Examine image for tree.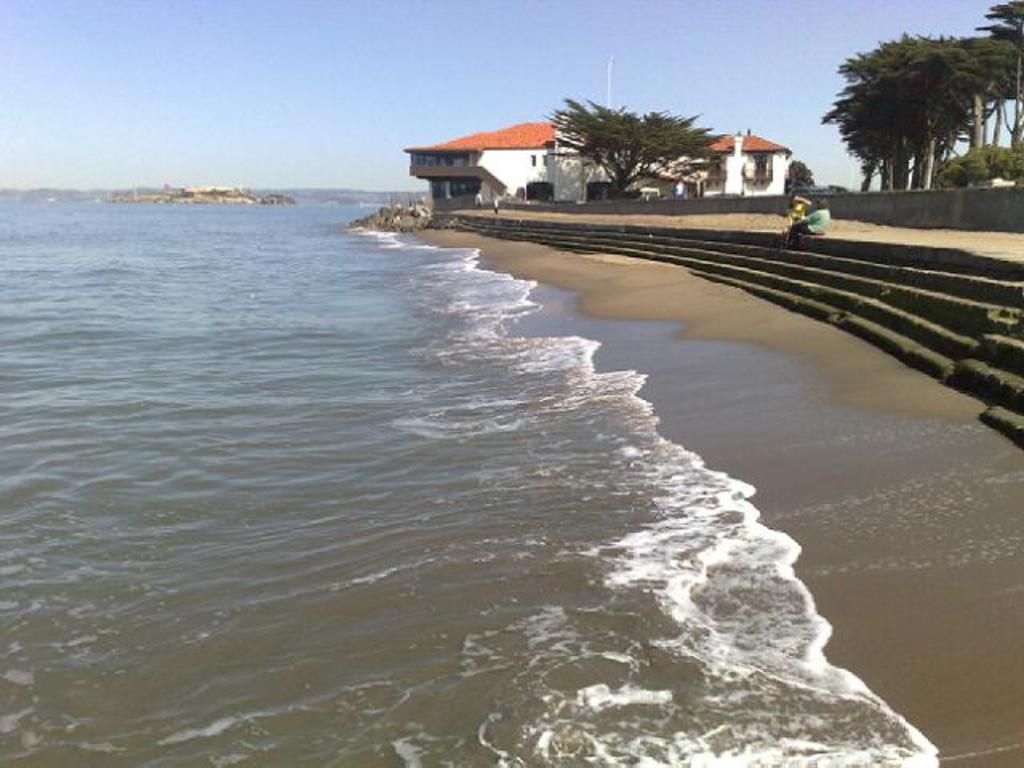
Examination result: bbox=(970, 0, 1022, 147).
